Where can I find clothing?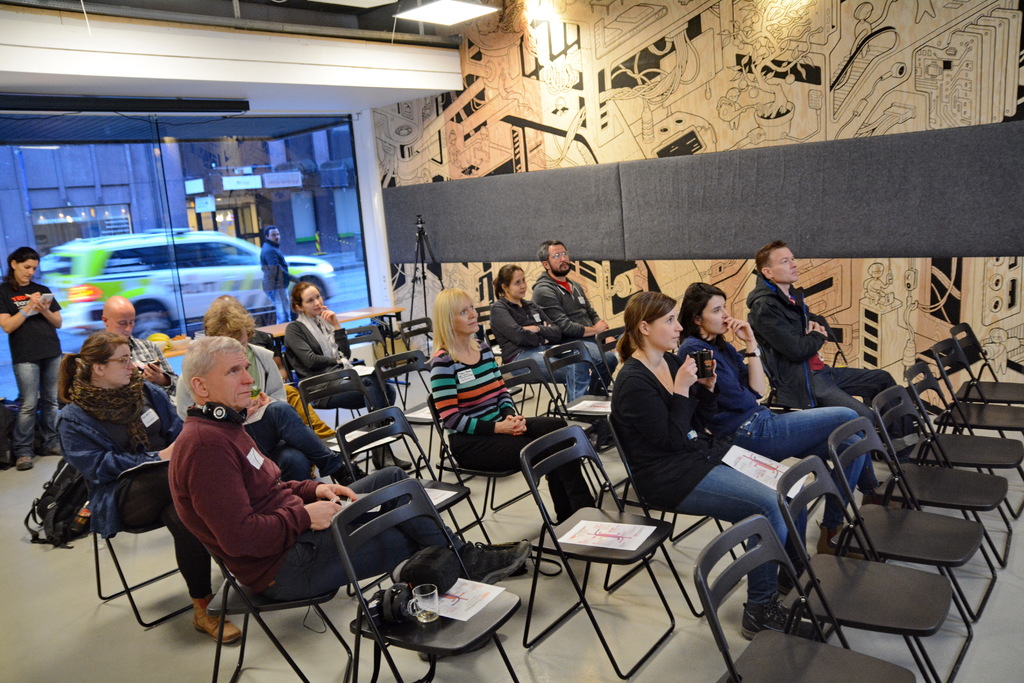
You can find it at (left=131, top=337, right=176, bottom=399).
